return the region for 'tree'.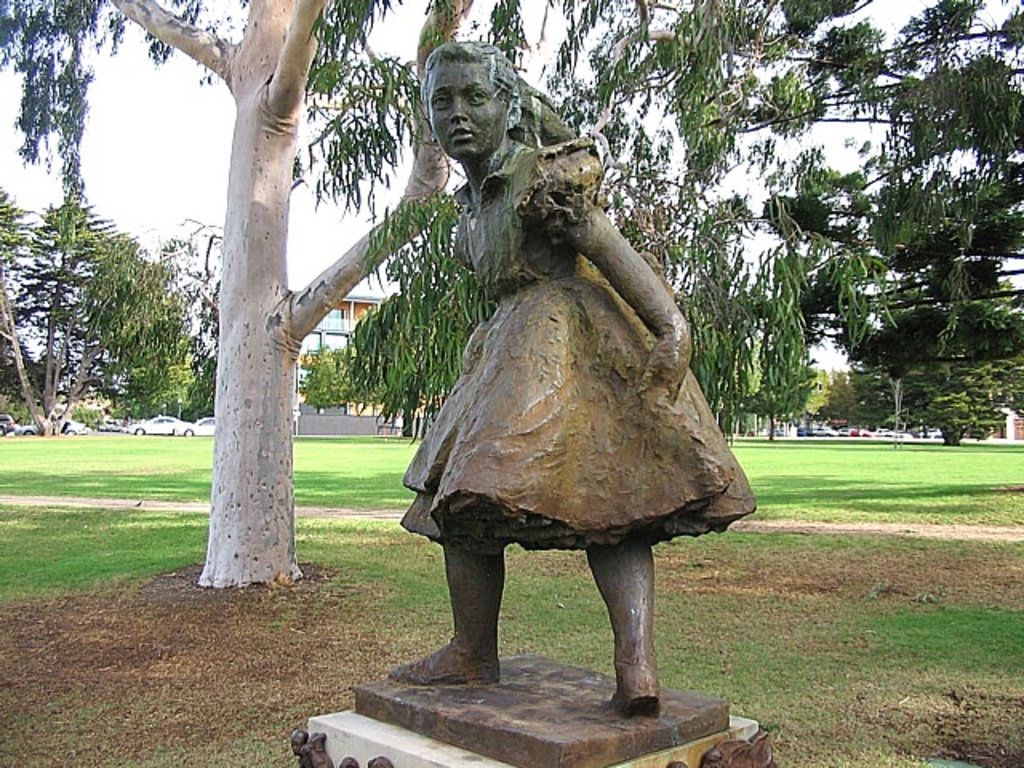
(left=843, top=360, right=877, bottom=419).
